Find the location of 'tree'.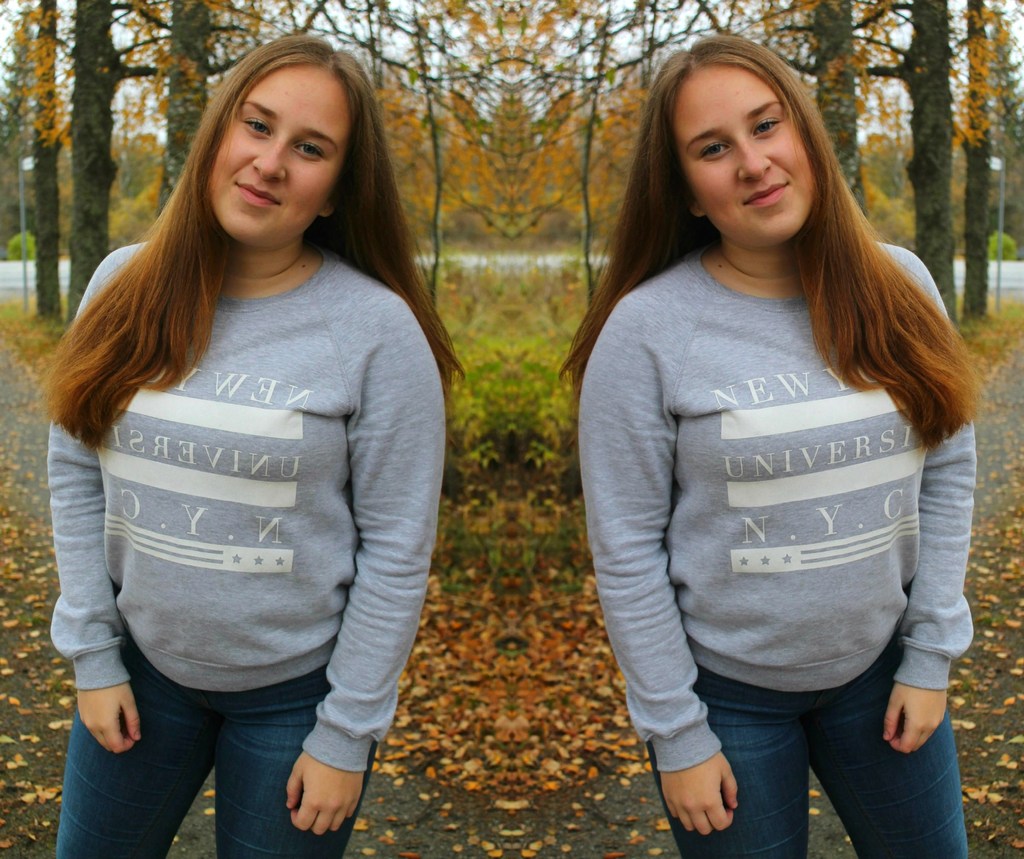
Location: 0:0:44:244.
